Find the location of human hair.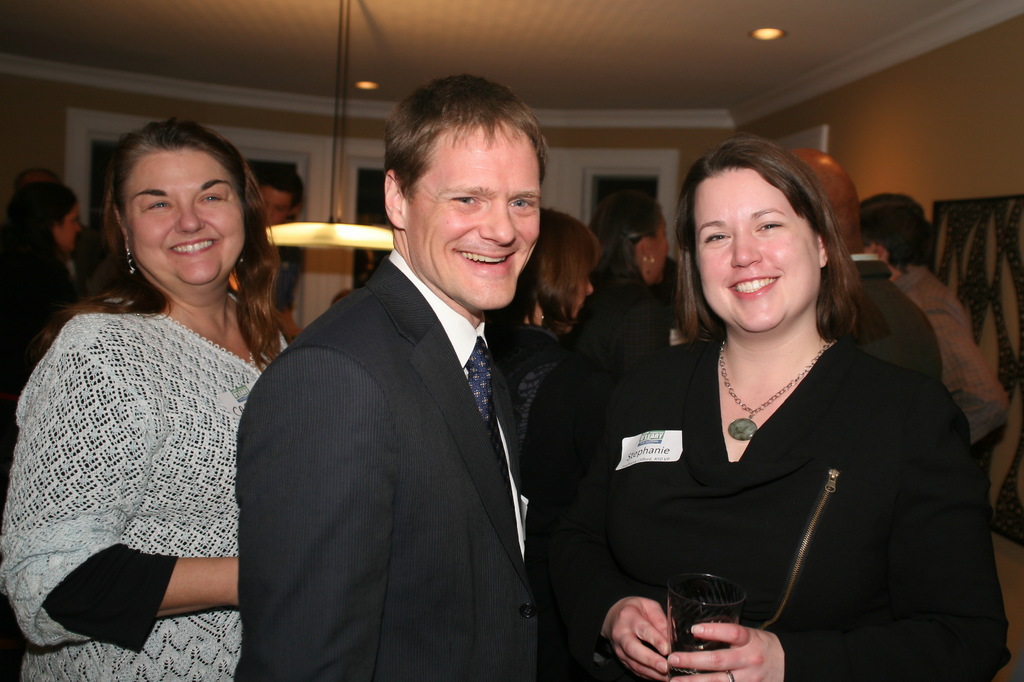
Location: <region>54, 130, 290, 371</region>.
